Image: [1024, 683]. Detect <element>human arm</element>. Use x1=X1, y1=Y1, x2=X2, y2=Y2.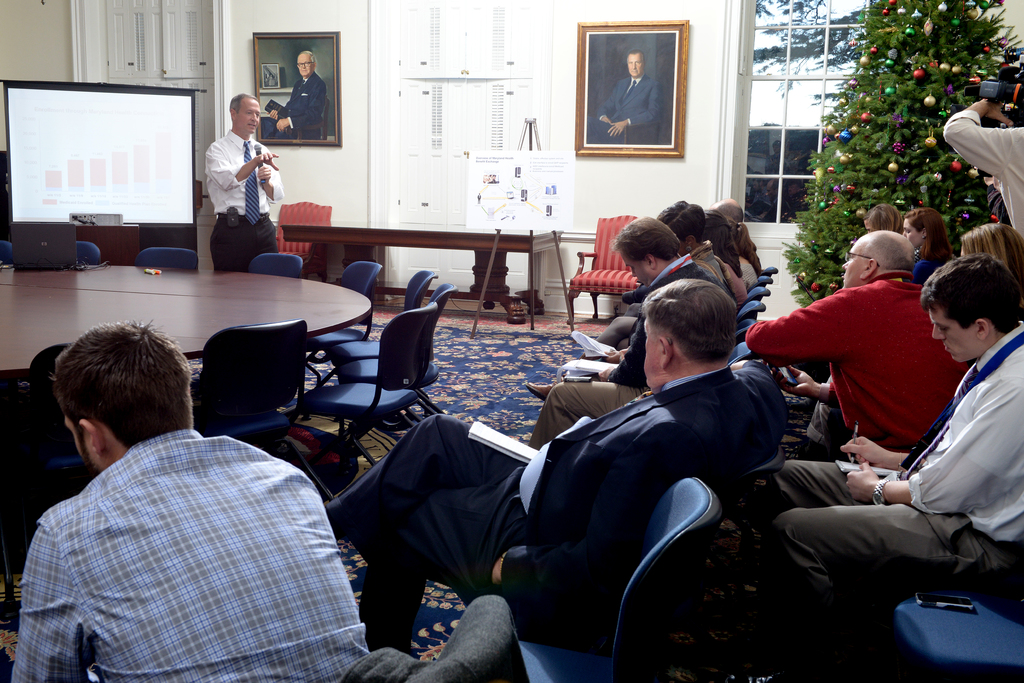
x1=202, y1=138, x2=283, y2=193.
